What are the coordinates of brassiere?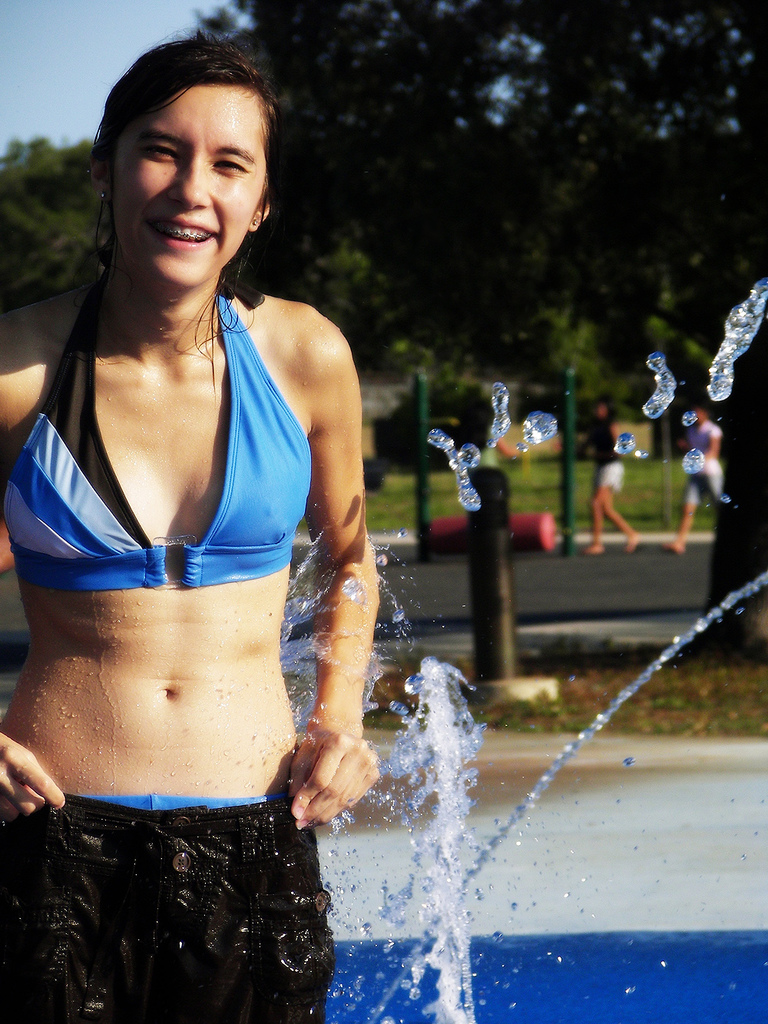
27 240 316 655.
